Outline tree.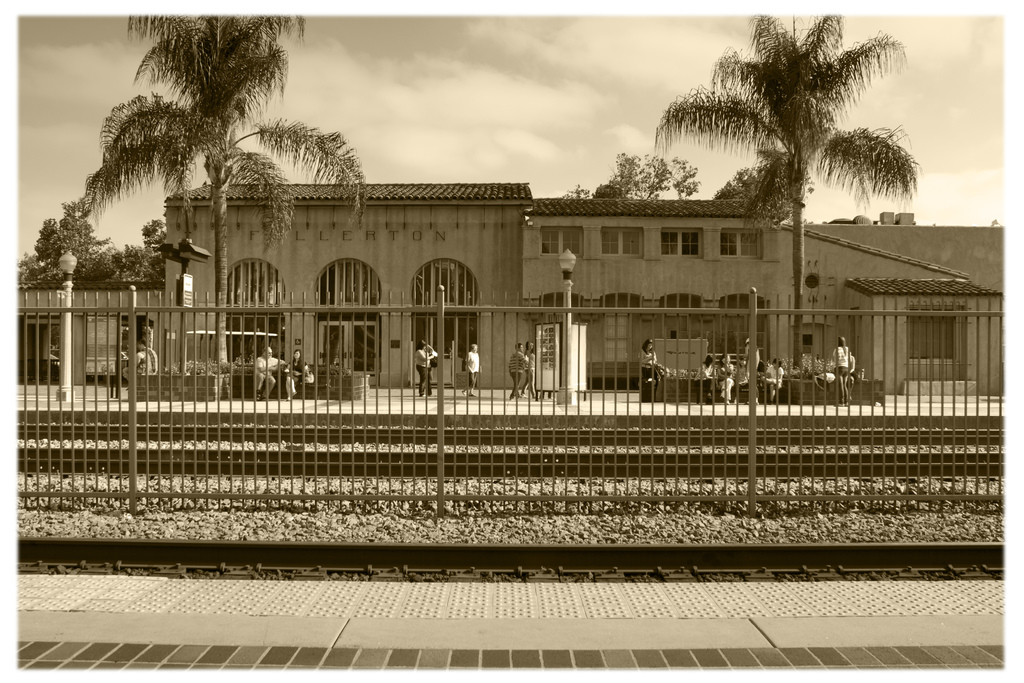
Outline: detection(654, 15, 919, 374).
